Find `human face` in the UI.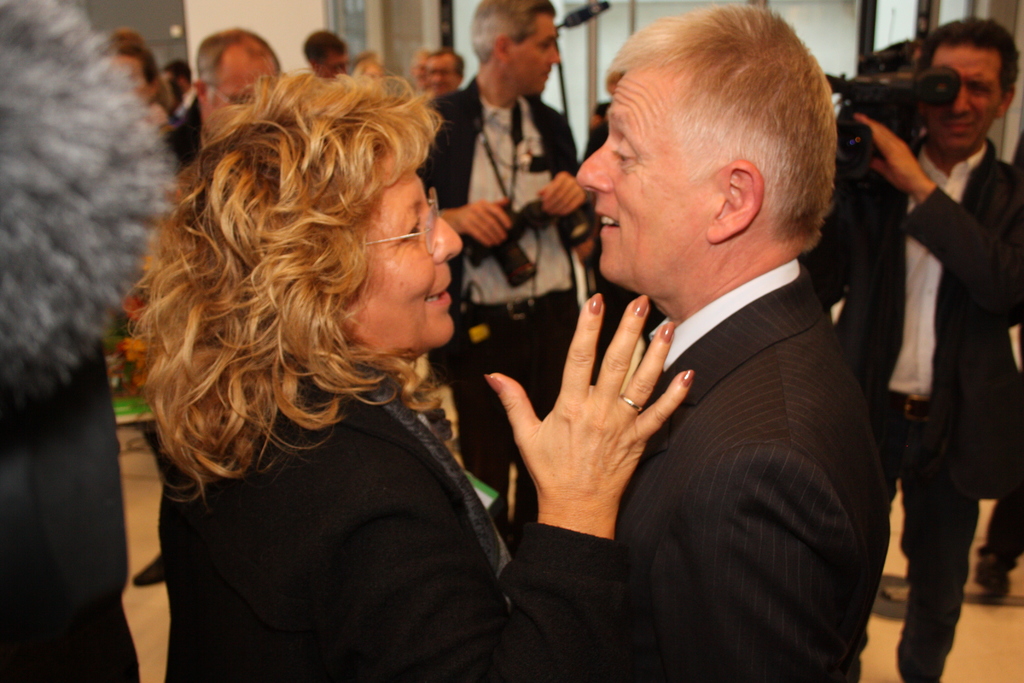
UI element at [575,66,710,284].
